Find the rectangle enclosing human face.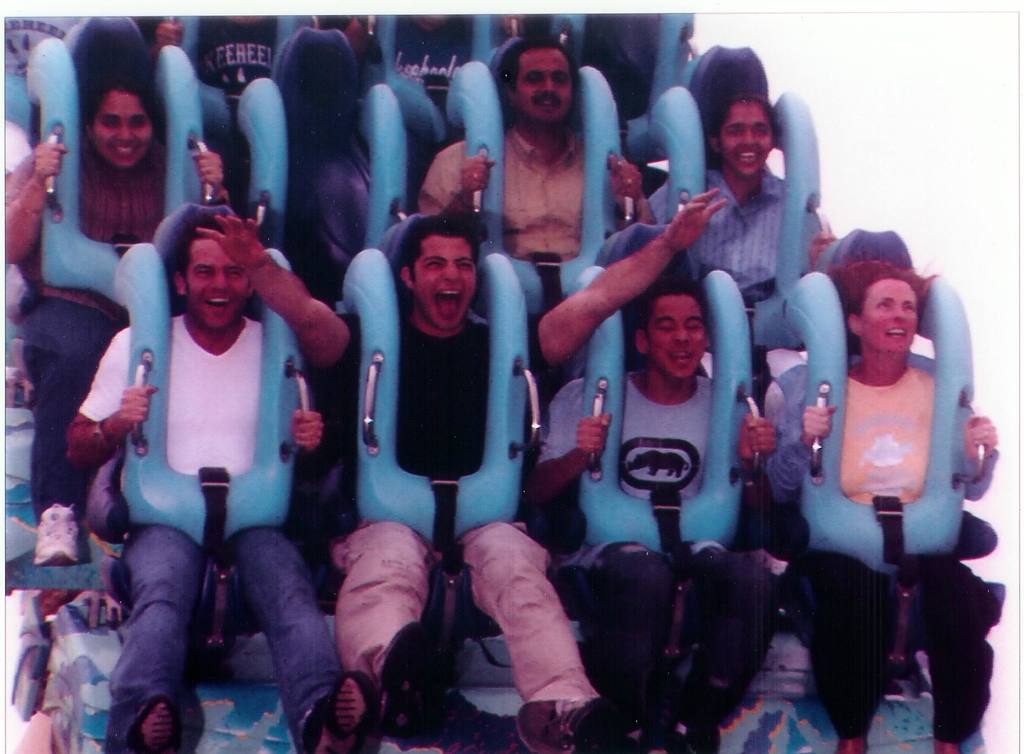
(x1=642, y1=285, x2=712, y2=391).
